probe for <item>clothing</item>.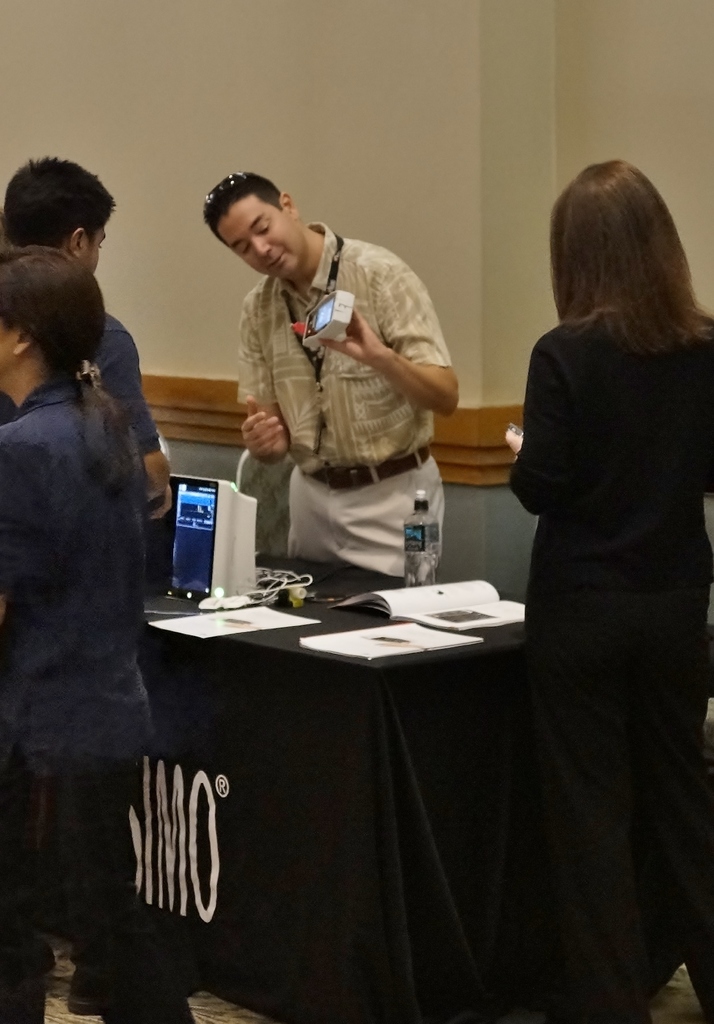
Probe result: Rect(503, 314, 713, 1023).
